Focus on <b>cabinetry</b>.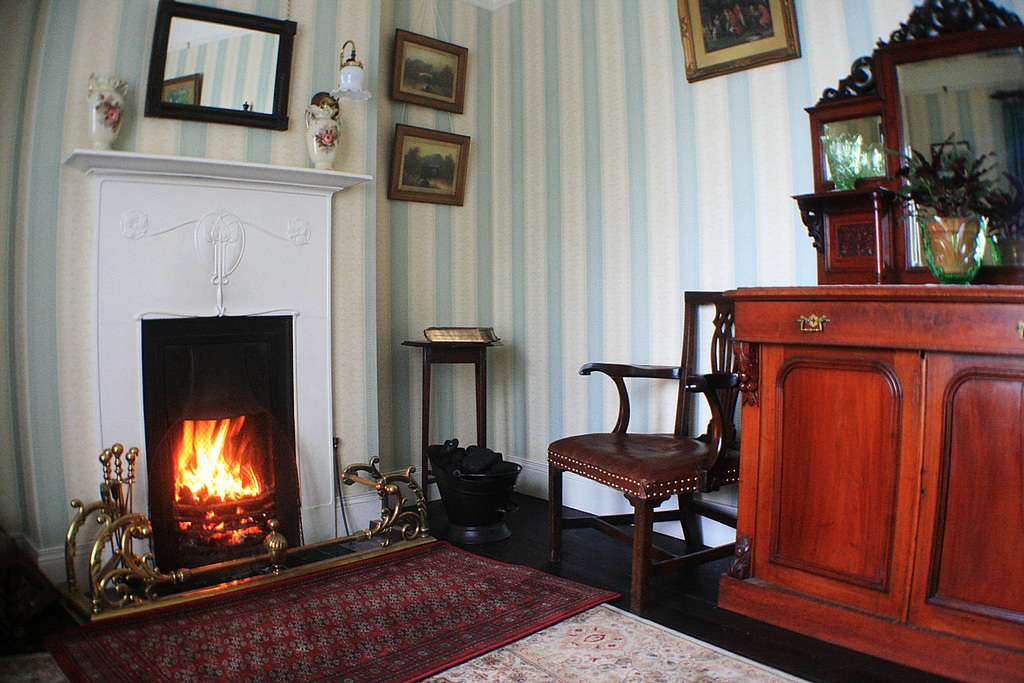
Focused at BBox(724, 287, 1023, 682).
